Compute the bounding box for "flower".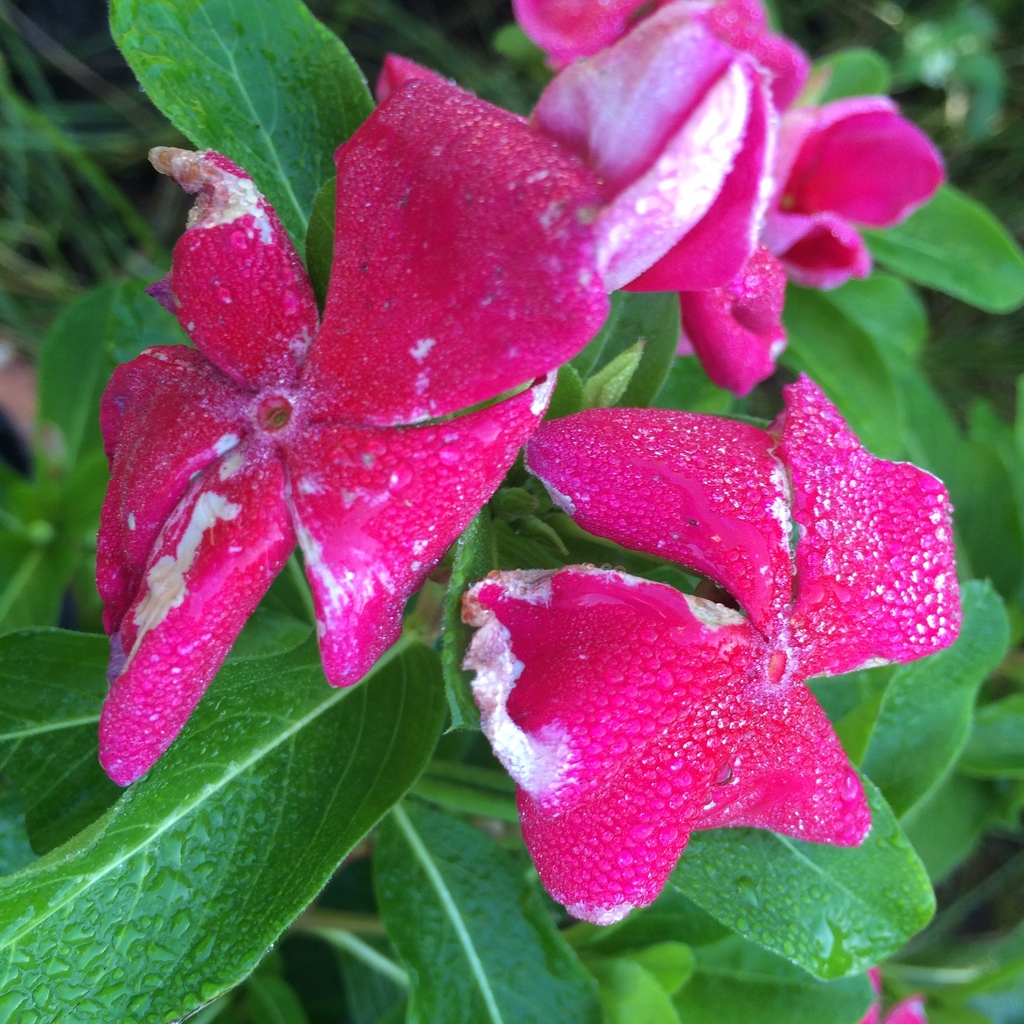
(x1=455, y1=369, x2=963, y2=918).
